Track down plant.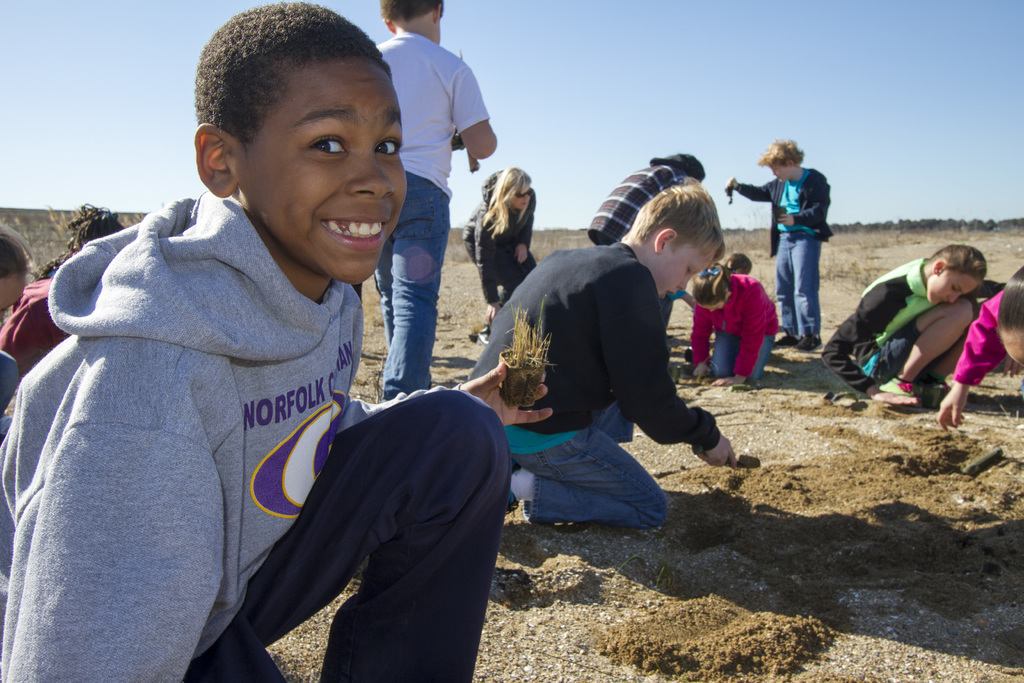
Tracked to (995, 403, 1020, 429).
